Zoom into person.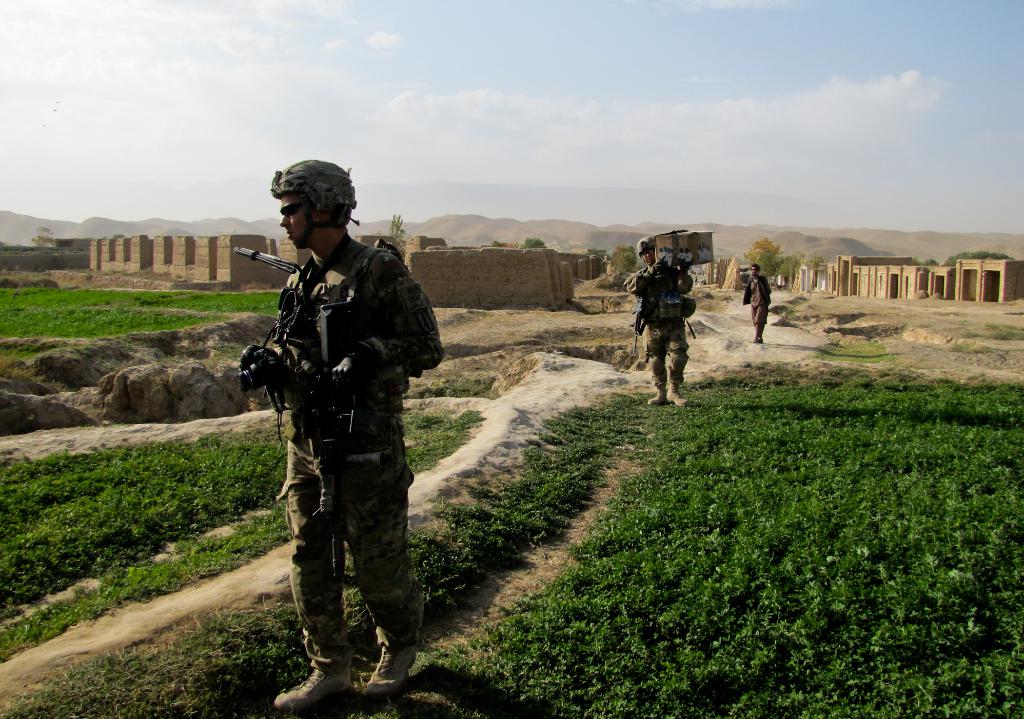
Zoom target: box(627, 234, 692, 410).
